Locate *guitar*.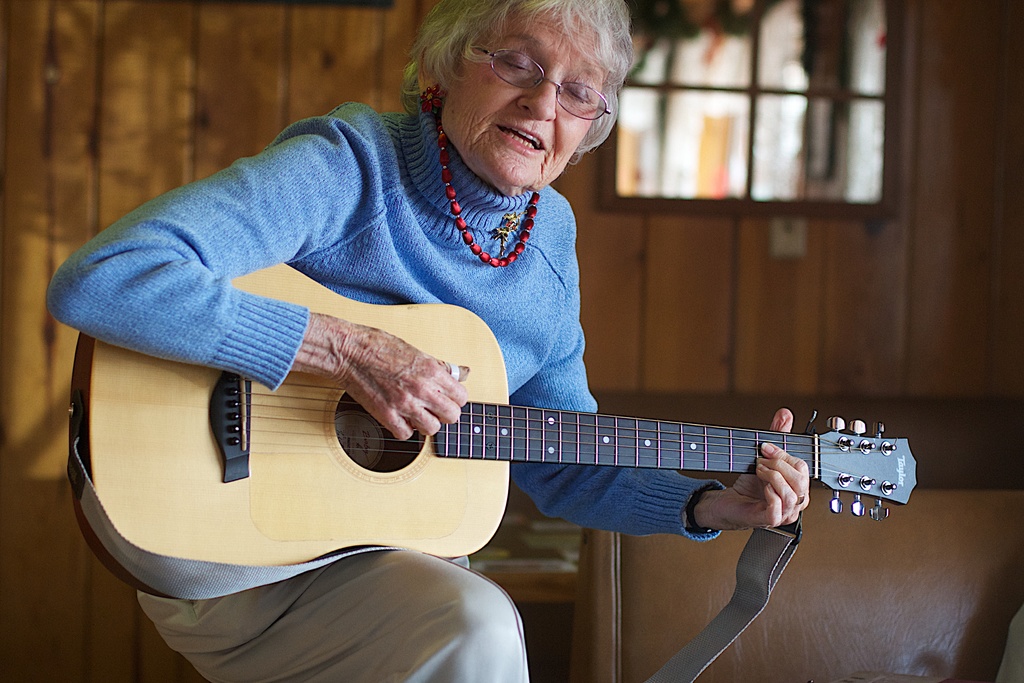
Bounding box: bbox=[88, 263, 909, 619].
